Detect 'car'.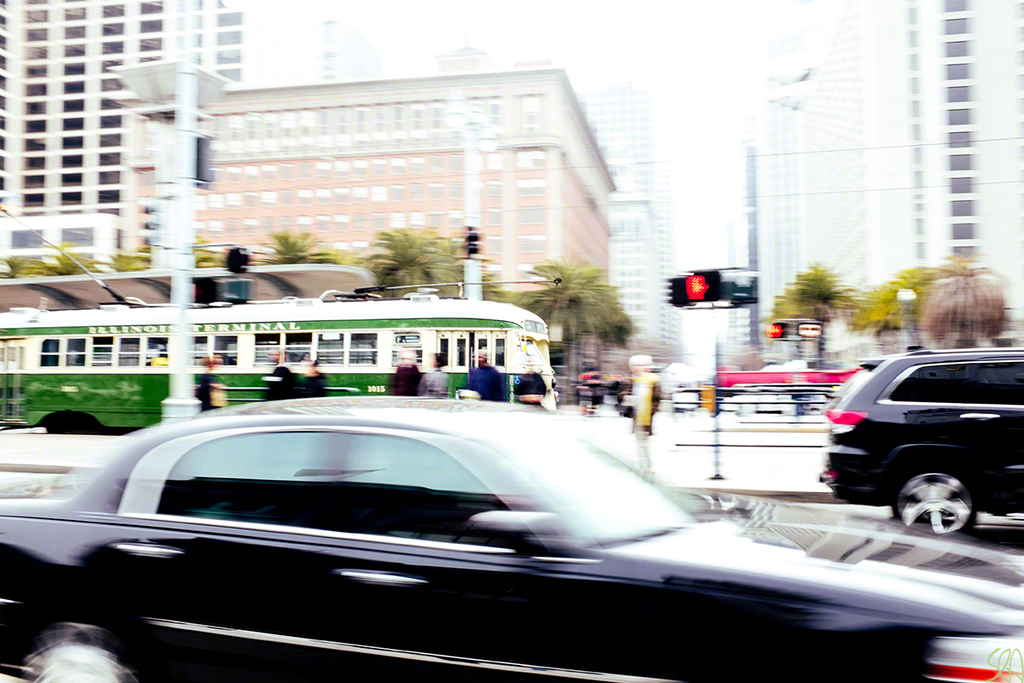
Detected at region(2, 397, 1023, 682).
